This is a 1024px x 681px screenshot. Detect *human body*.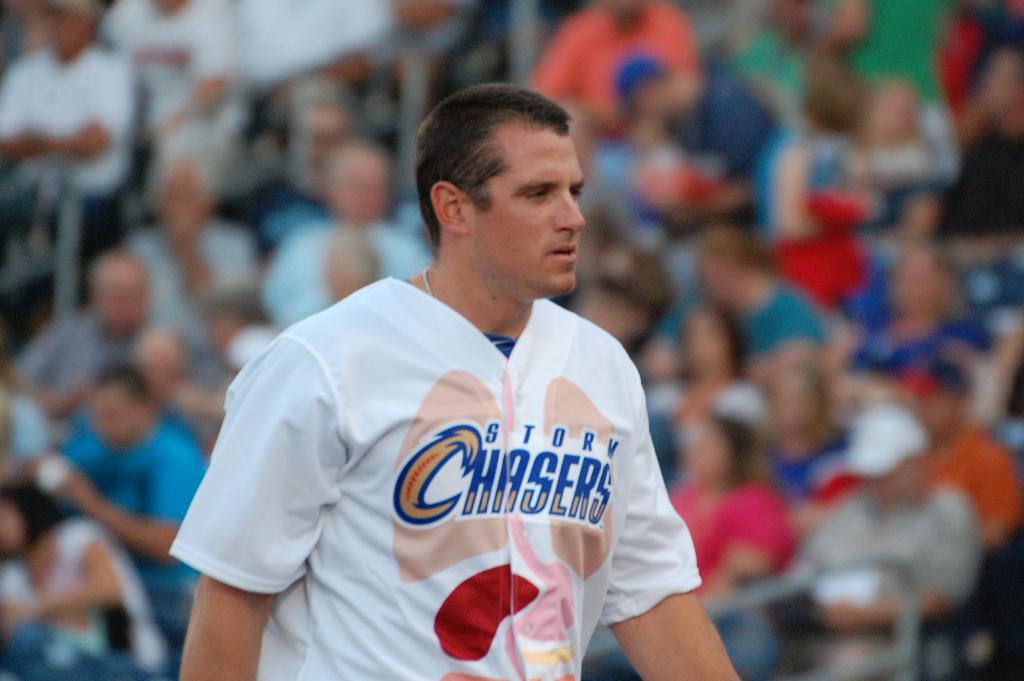
detection(109, 0, 253, 195).
